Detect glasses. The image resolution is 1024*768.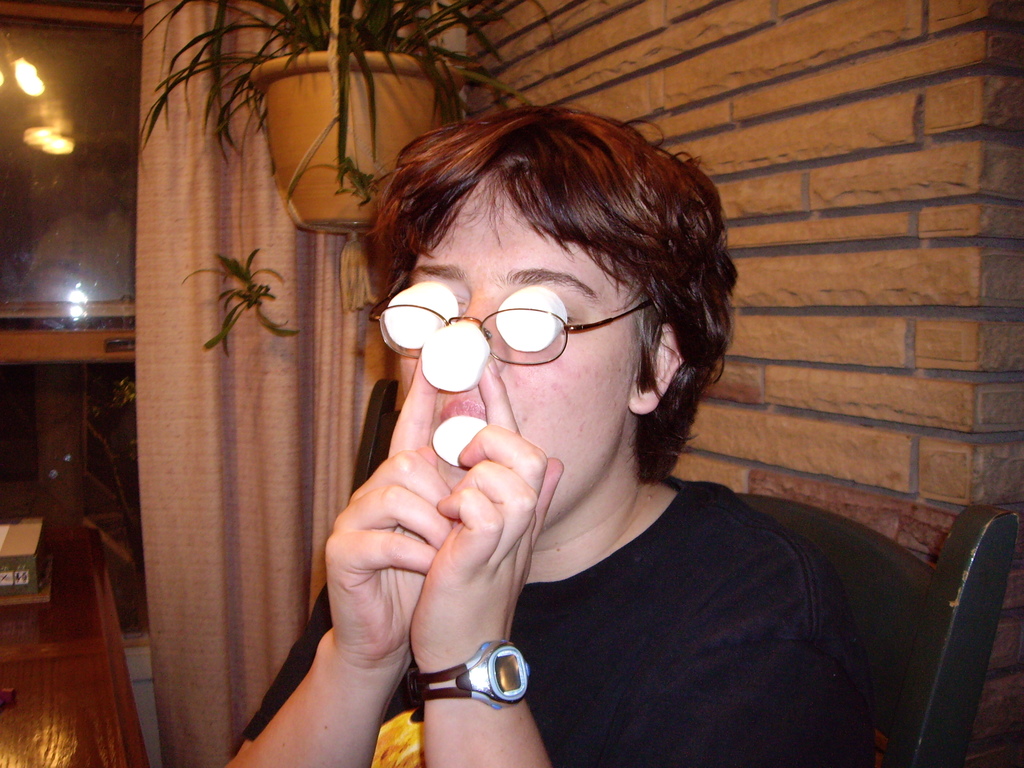
[left=367, top=303, right=659, bottom=364].
